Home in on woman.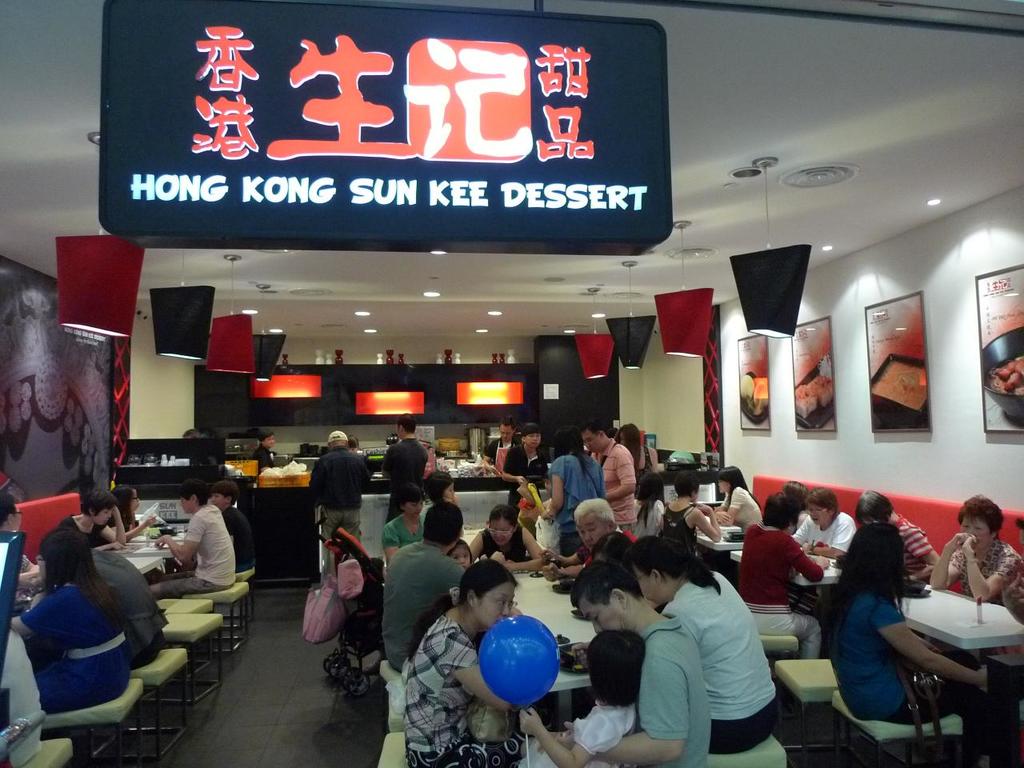
Homed in at x1=459 y1=507 x2=551 y2=575.
